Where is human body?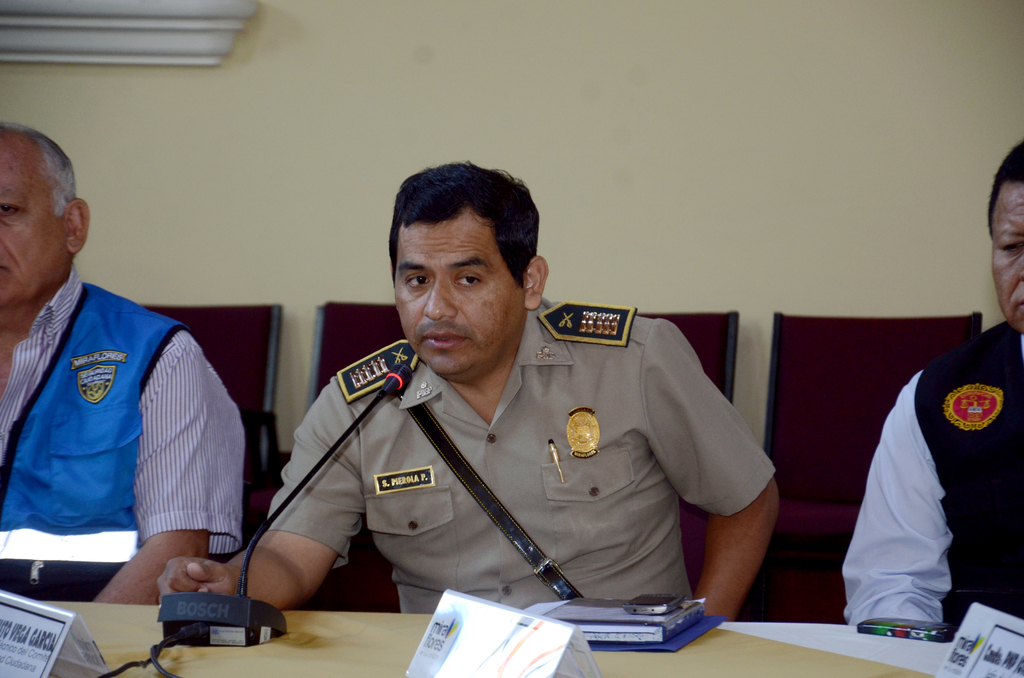
5,120,249,607.
